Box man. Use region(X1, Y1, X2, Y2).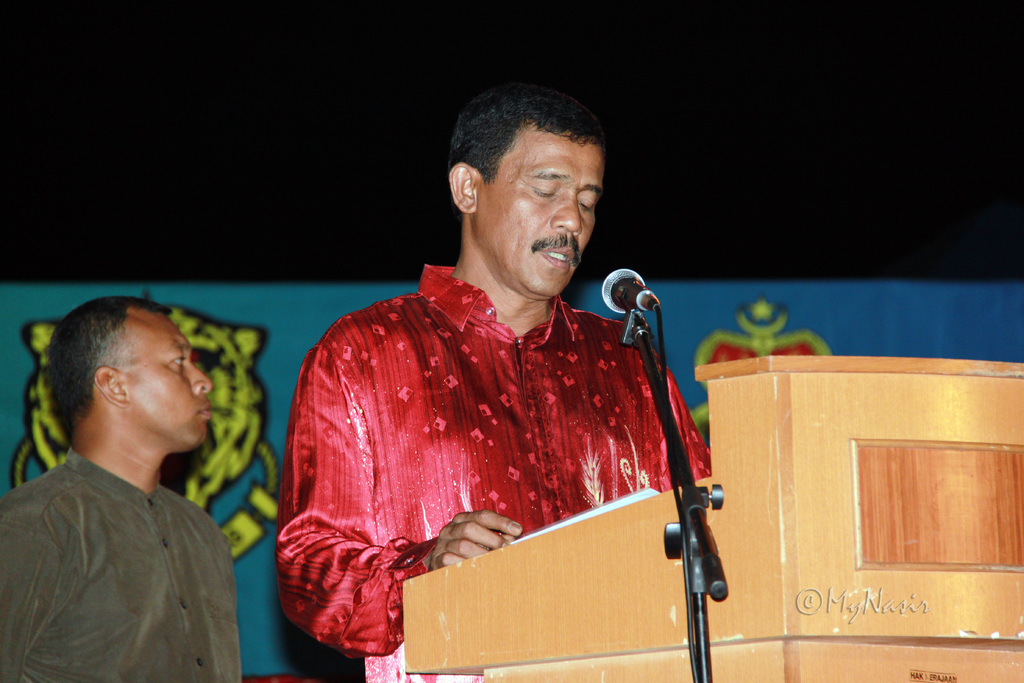
region(271, 79, 715, 682).
